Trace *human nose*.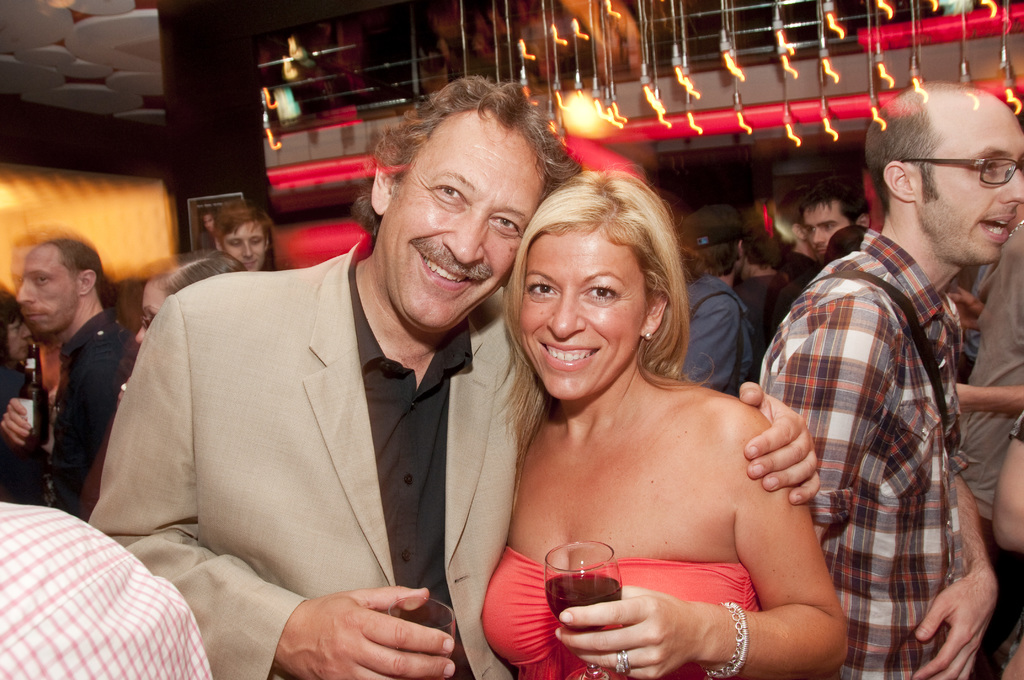
Traced to x1=243, y1=242, x2=255, y2=261.
